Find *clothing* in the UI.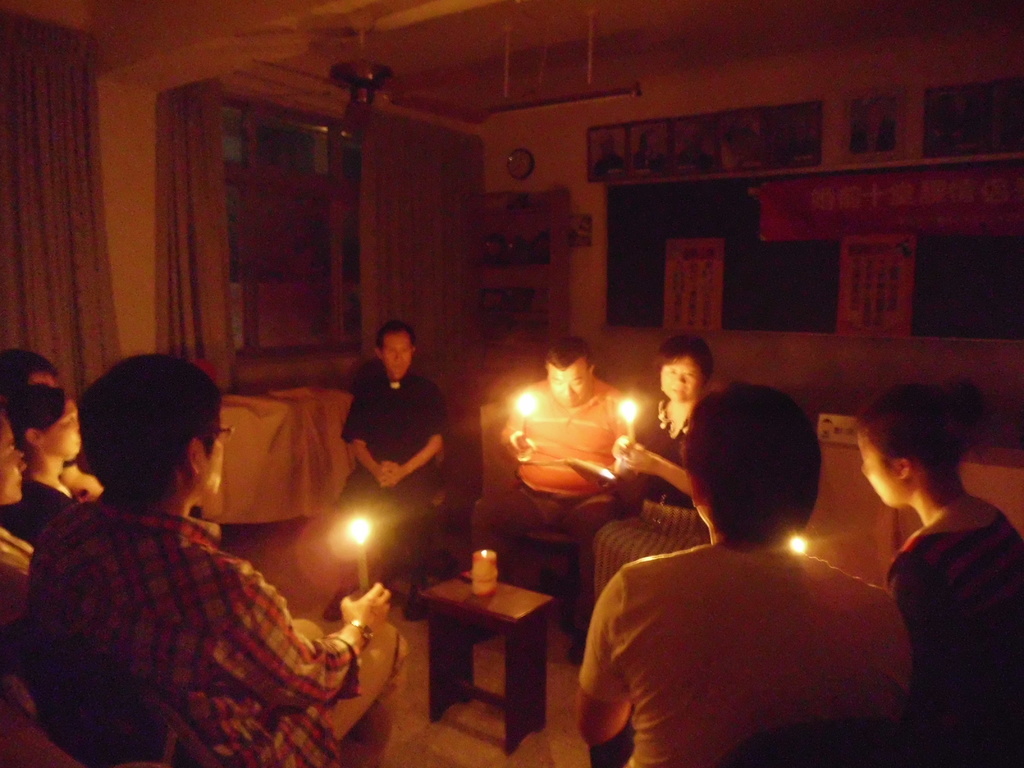
UI element at detection(0, 524, 36, 630).
